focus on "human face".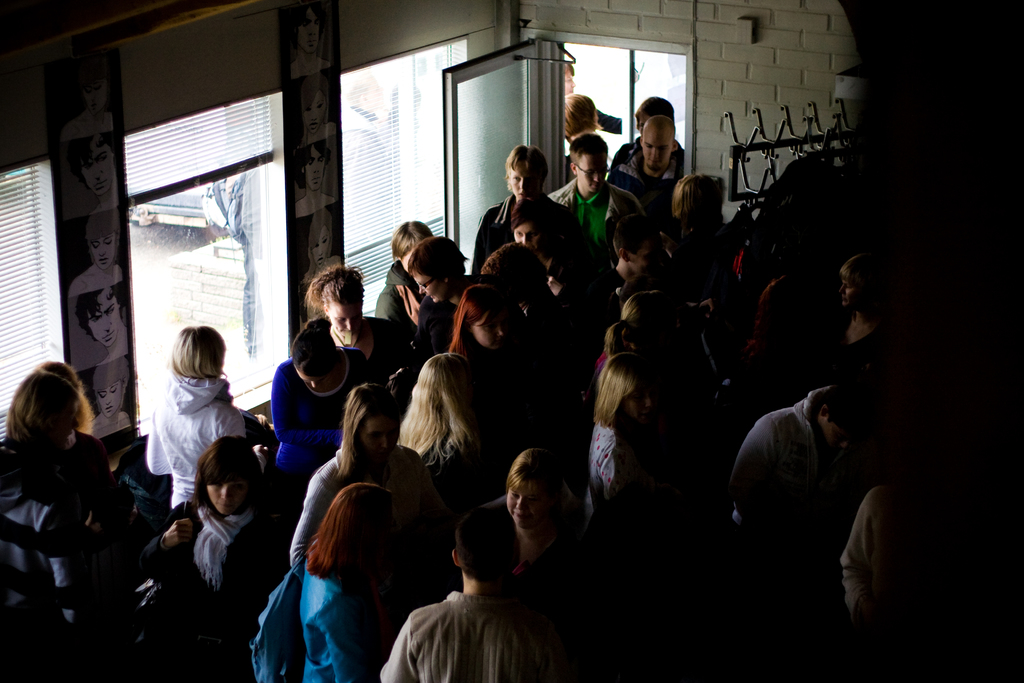
Focused at region(514, 224, 544, 244).
